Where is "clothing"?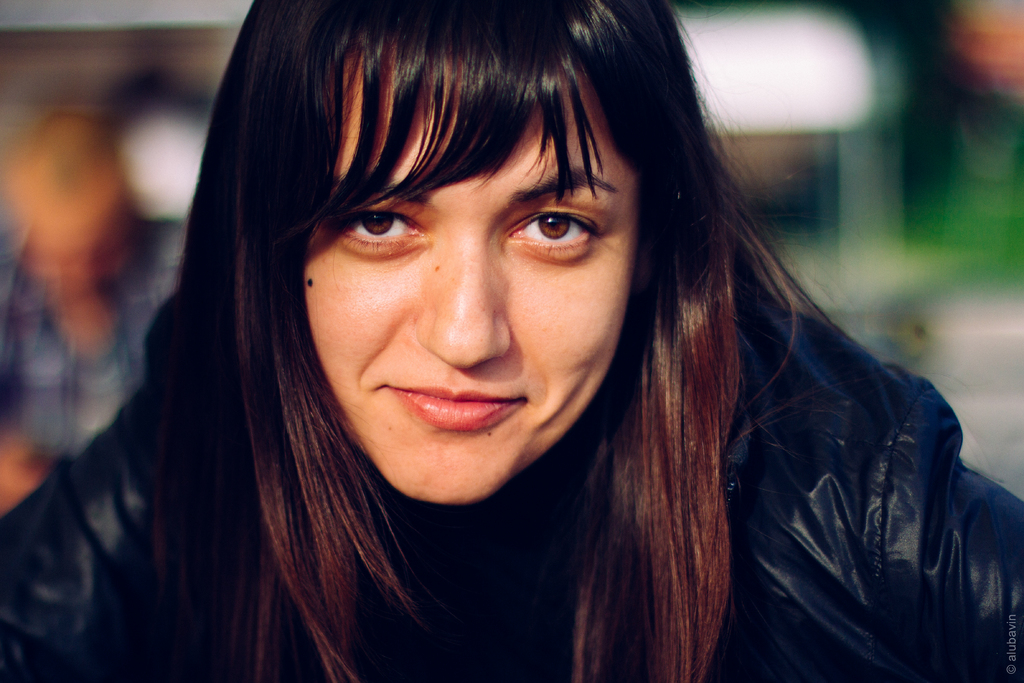
box(20, 114, 1021, 657).
